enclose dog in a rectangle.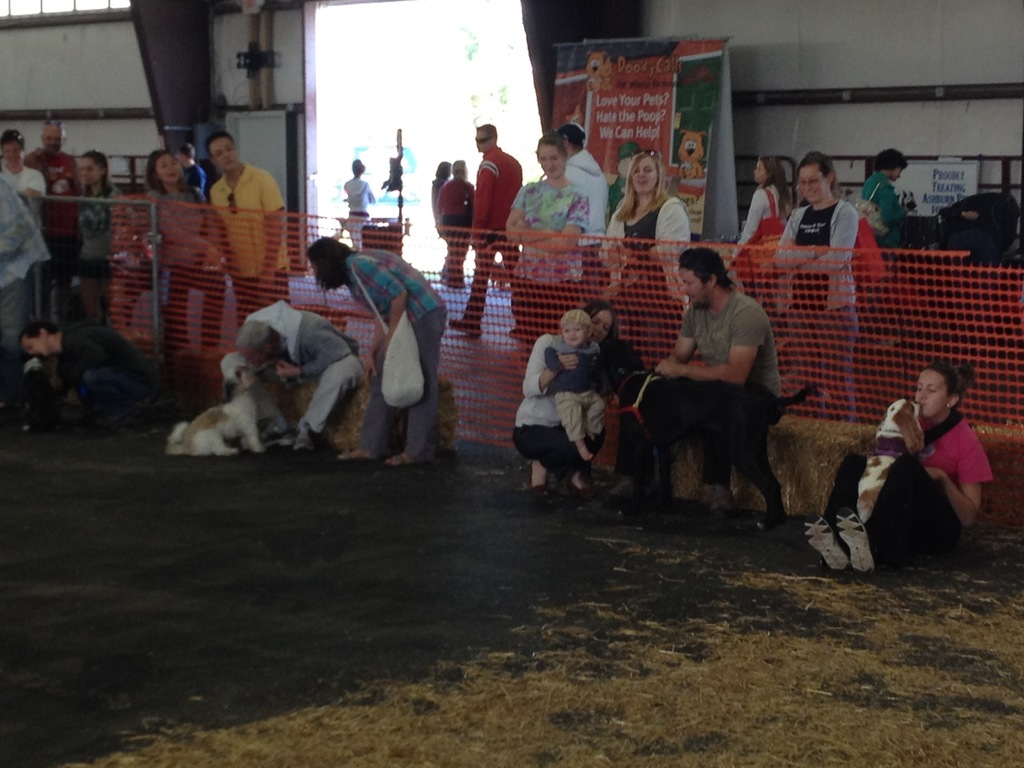
(x1=168, y1=363, x2=278, y2=458).
